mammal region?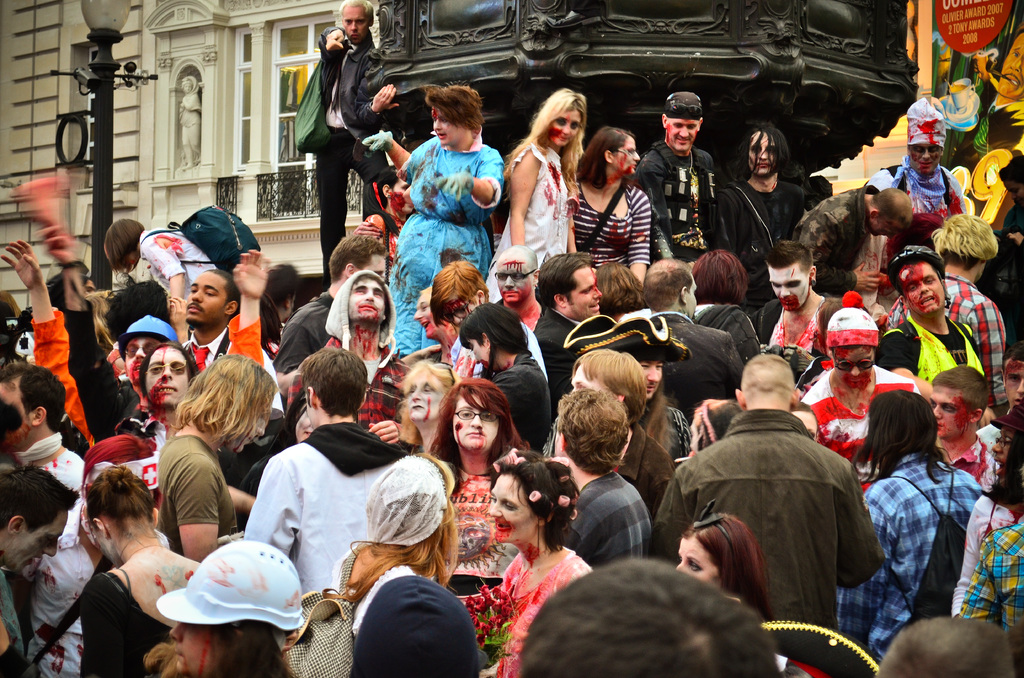
crop(0, 464, 85, 677)
